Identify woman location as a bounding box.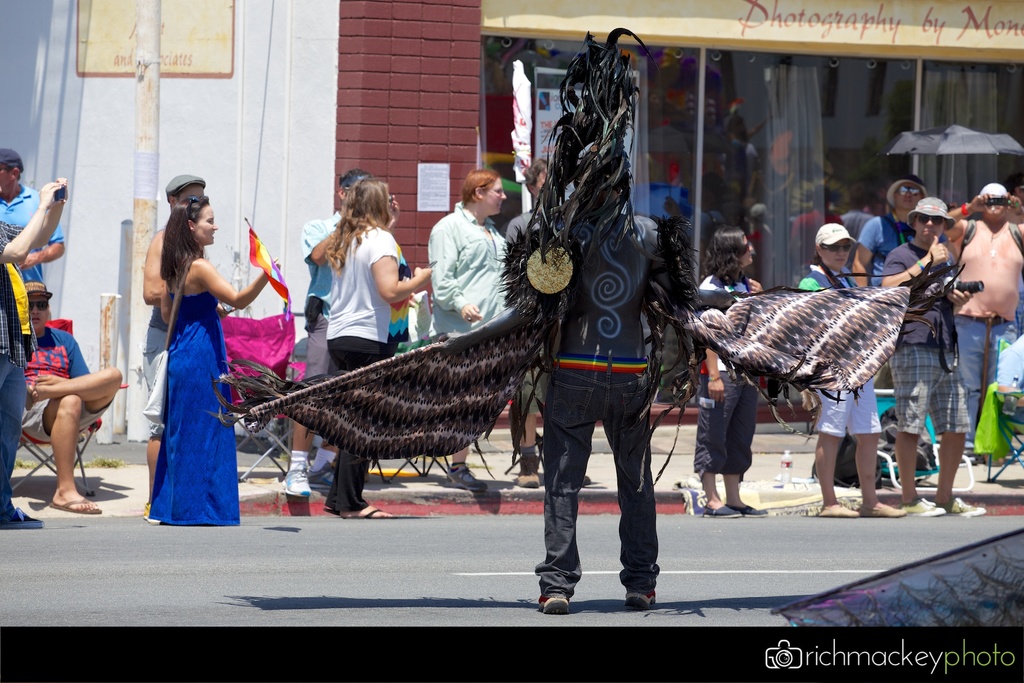
(left=321, top=176, right=434, bottom=520).
